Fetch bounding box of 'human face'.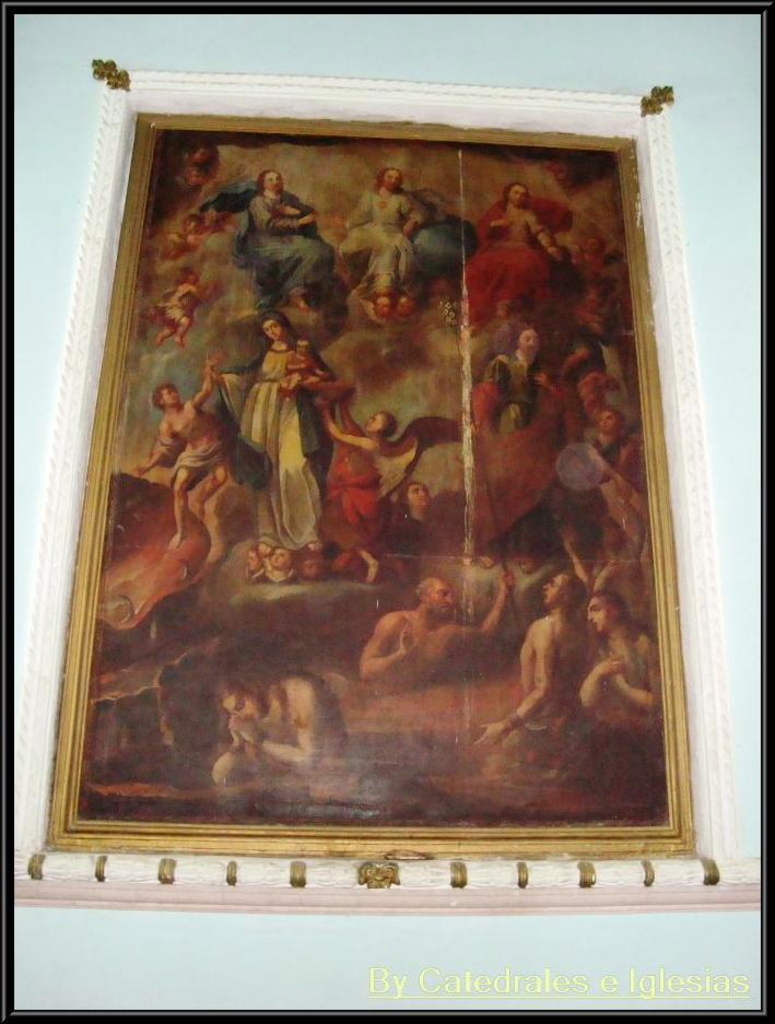
Bbox: box=[409, 487, 431, 507].
